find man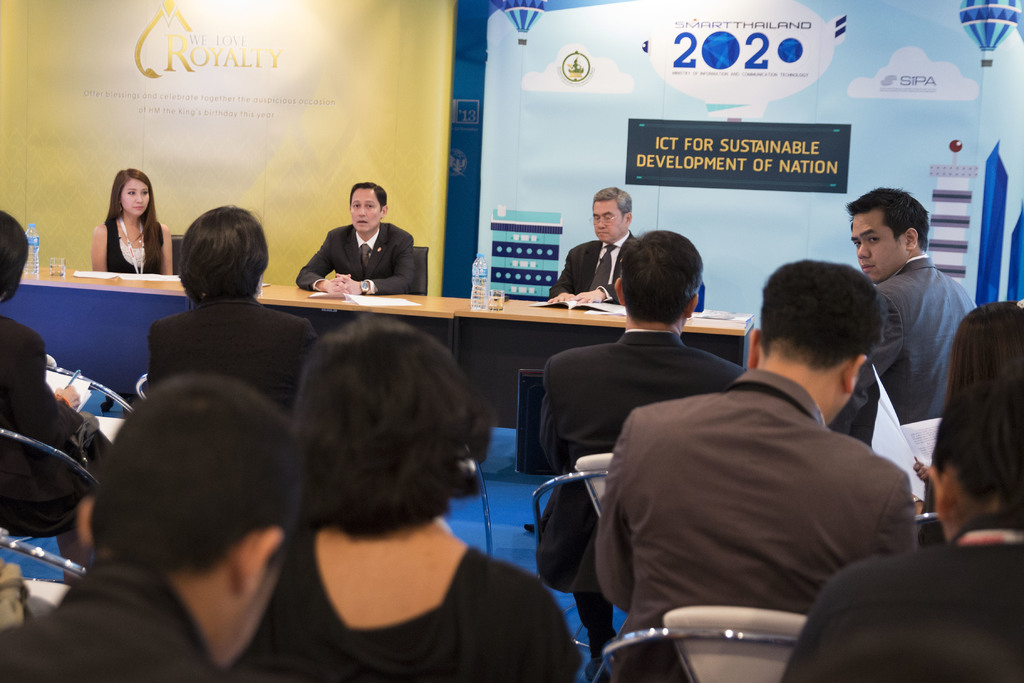
x1=595, y1=258, x2=920, y2=627
